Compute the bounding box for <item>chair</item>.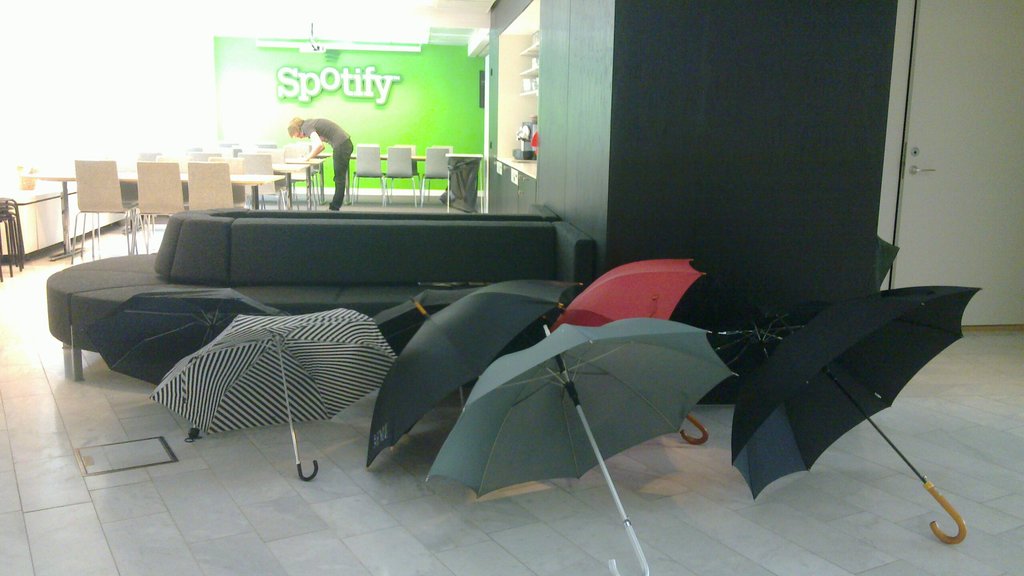
BBox(390, 145, 415, 192).
